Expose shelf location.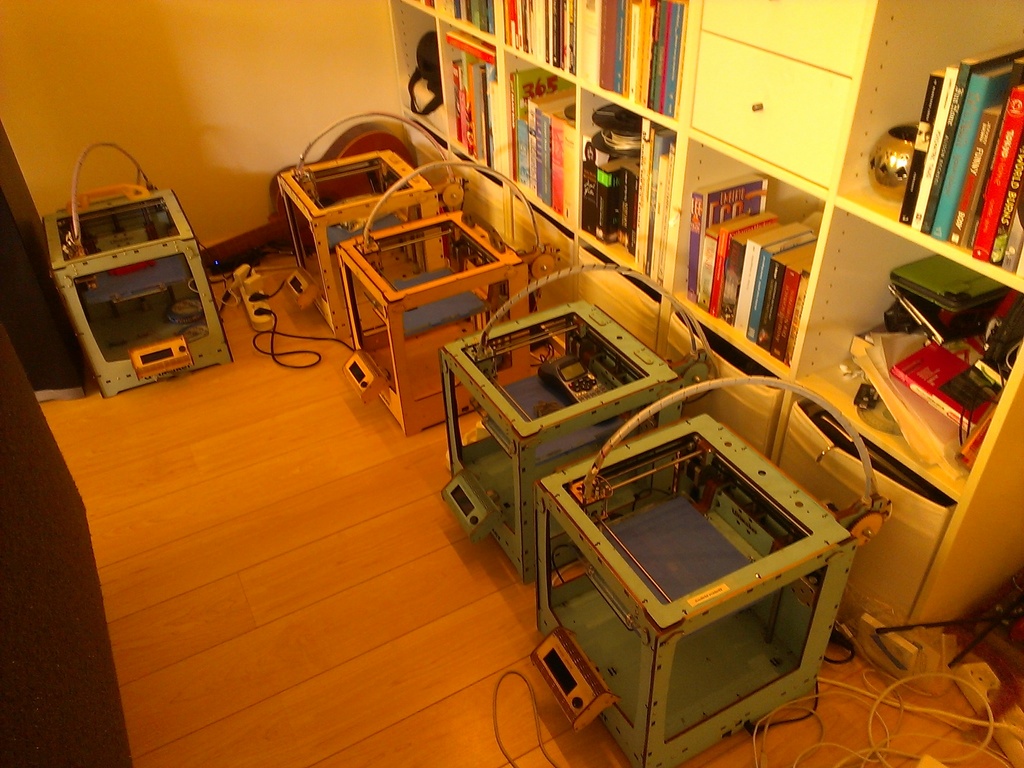
Exposed at box=[590, 0, 696, 114].
